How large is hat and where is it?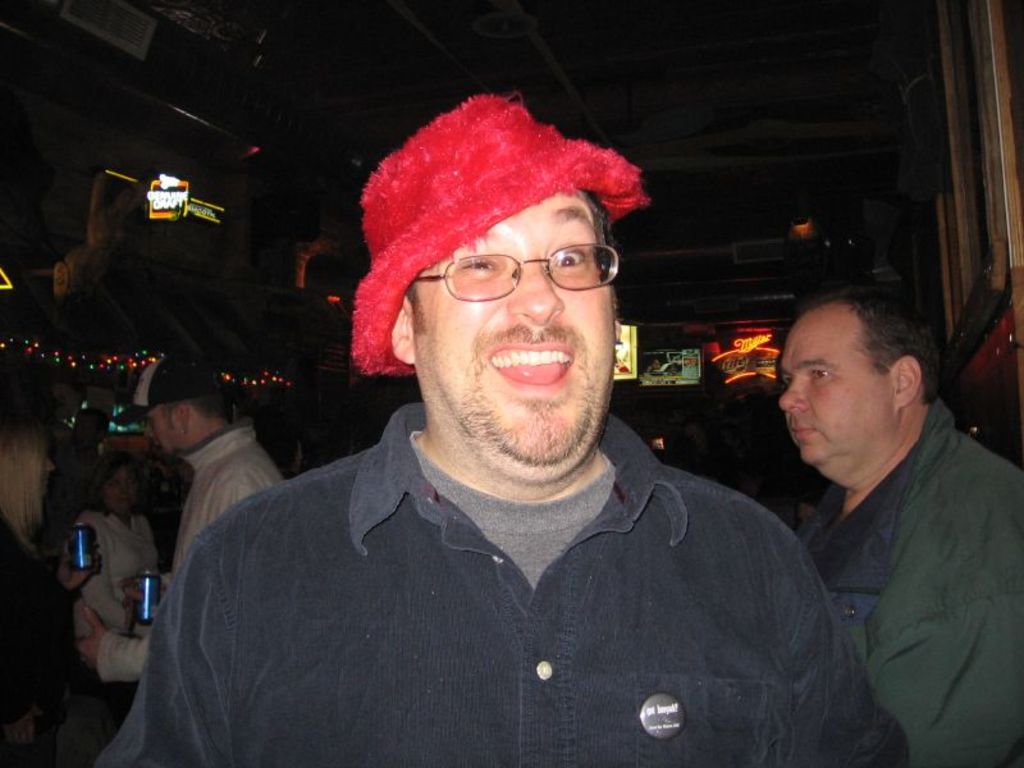
Bounding box: 110/351/225/425.
